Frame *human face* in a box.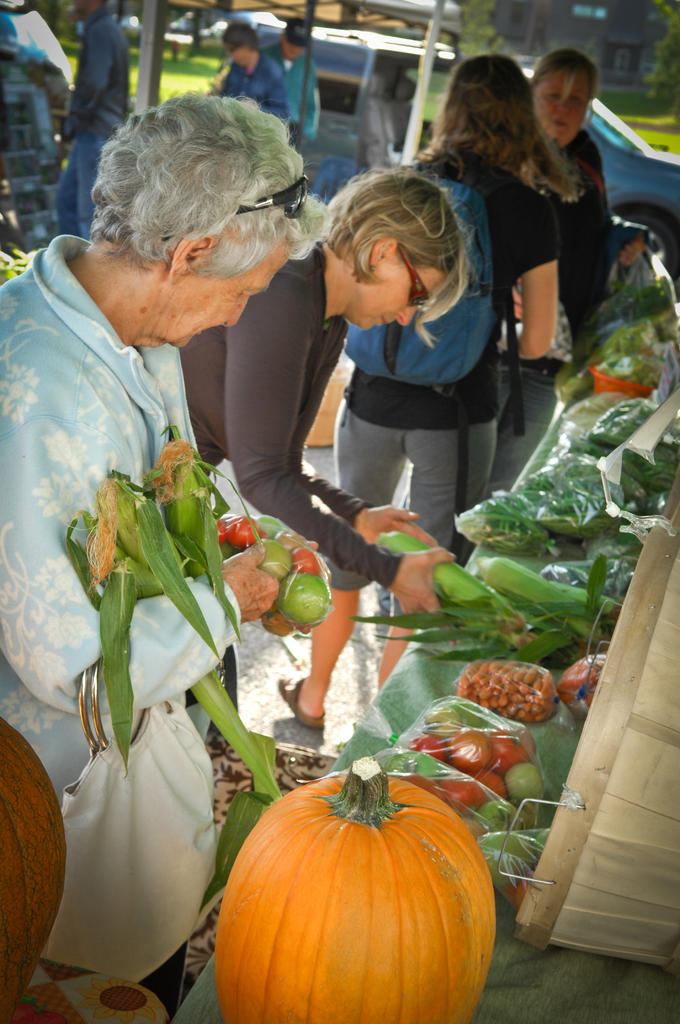
(x1=537, y1=77, x2=593, y2=149).
